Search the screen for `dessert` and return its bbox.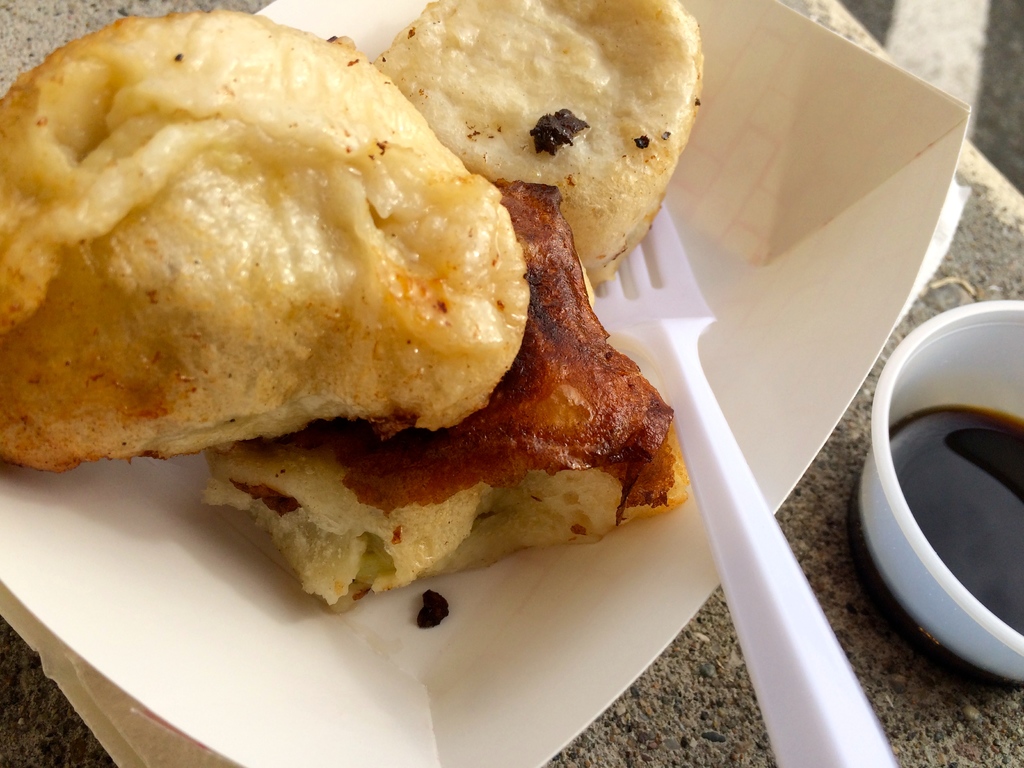
Found: <bbox>198, 192, 694, 605</bbox>.
